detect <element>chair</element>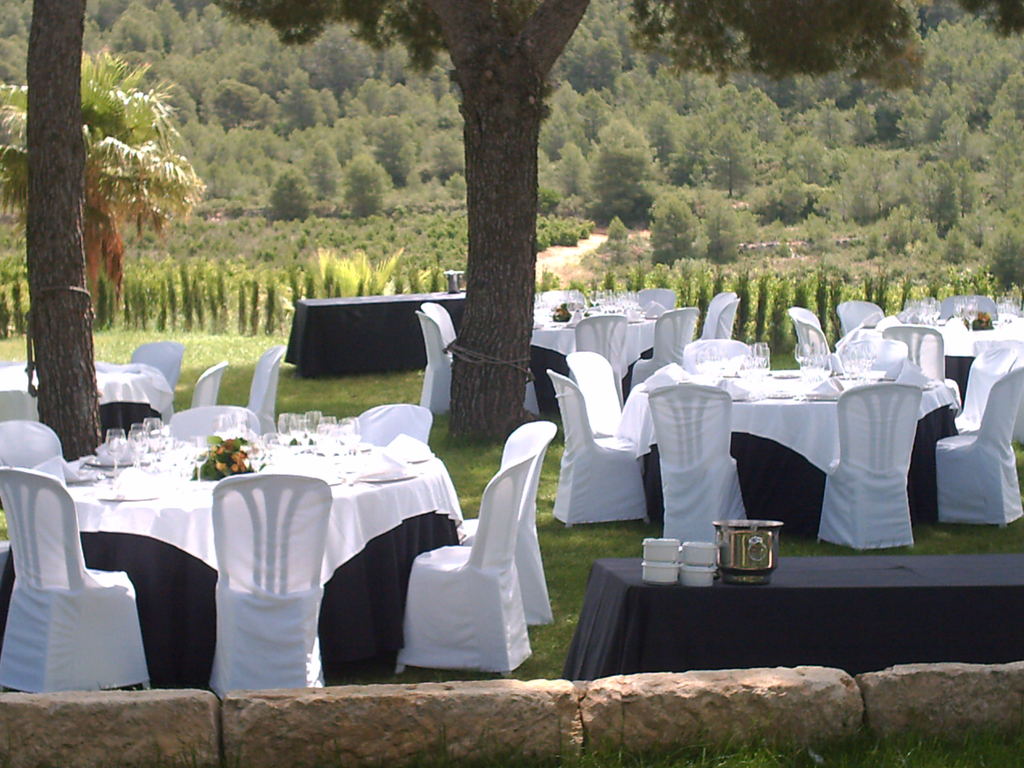
box=[645, 379, 753, 540]
